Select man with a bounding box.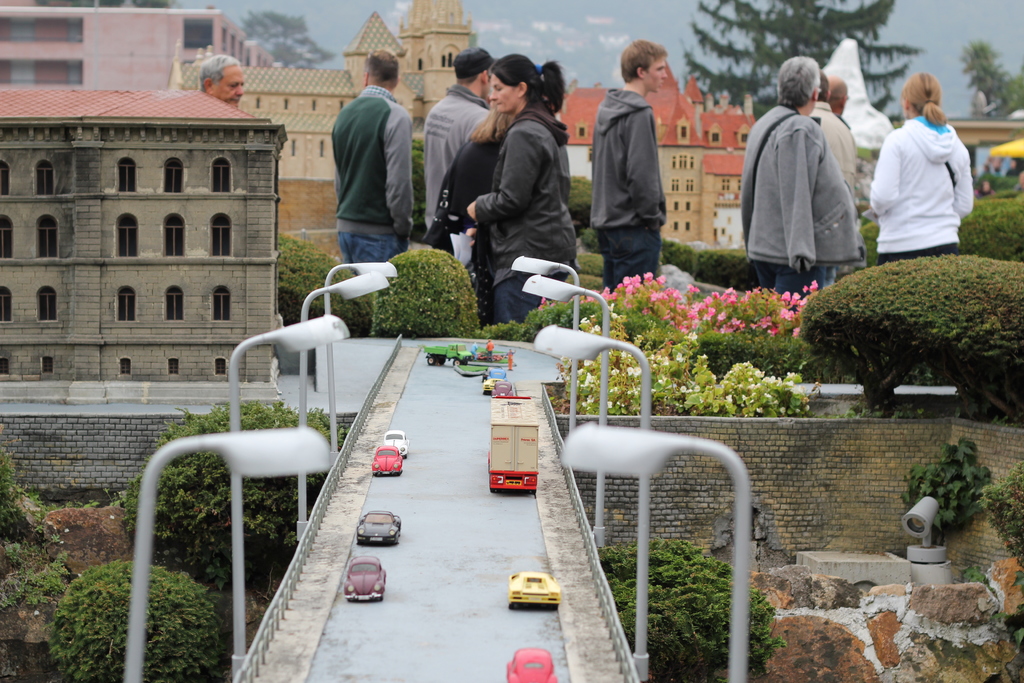
left=195, top=51, right=248, bottom=108.
